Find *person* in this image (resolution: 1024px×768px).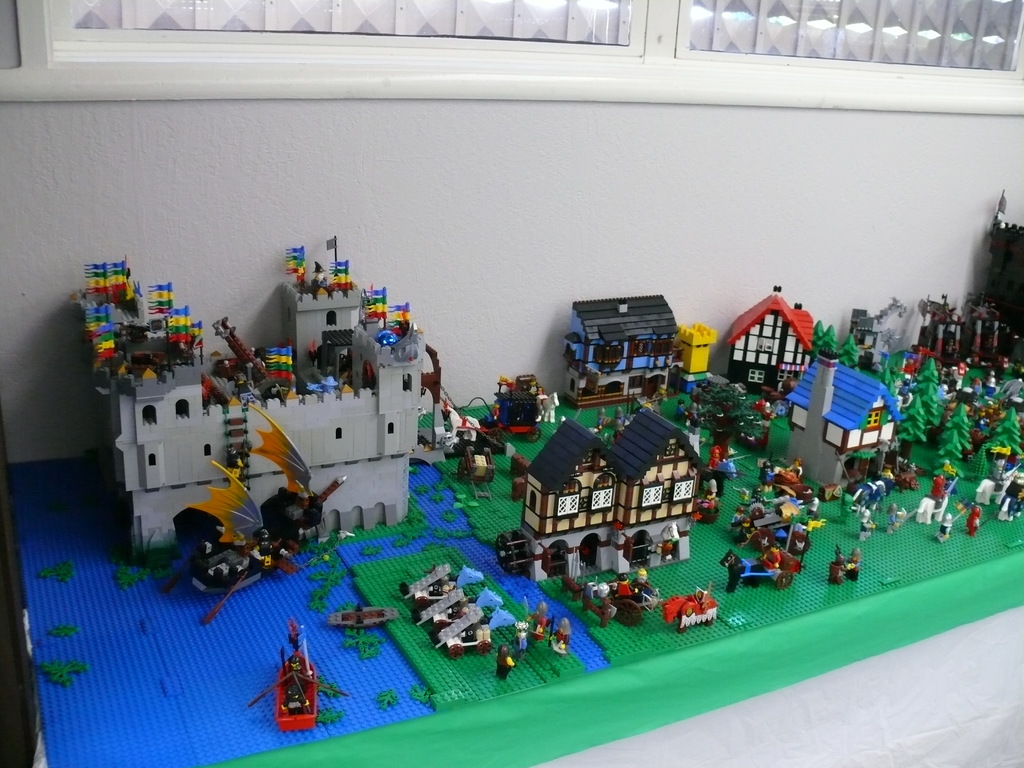
675:397:687:417.
